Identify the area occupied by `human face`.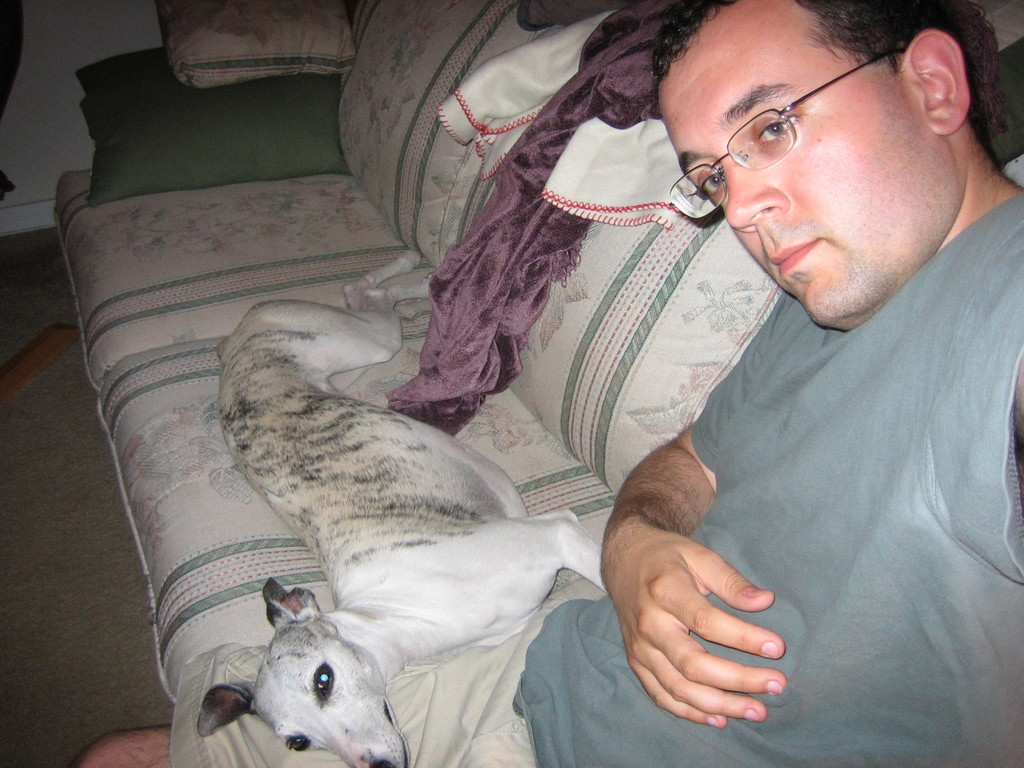
Area: {"left": 659, "top": 0, "right": 959, "bottom": 328}.
